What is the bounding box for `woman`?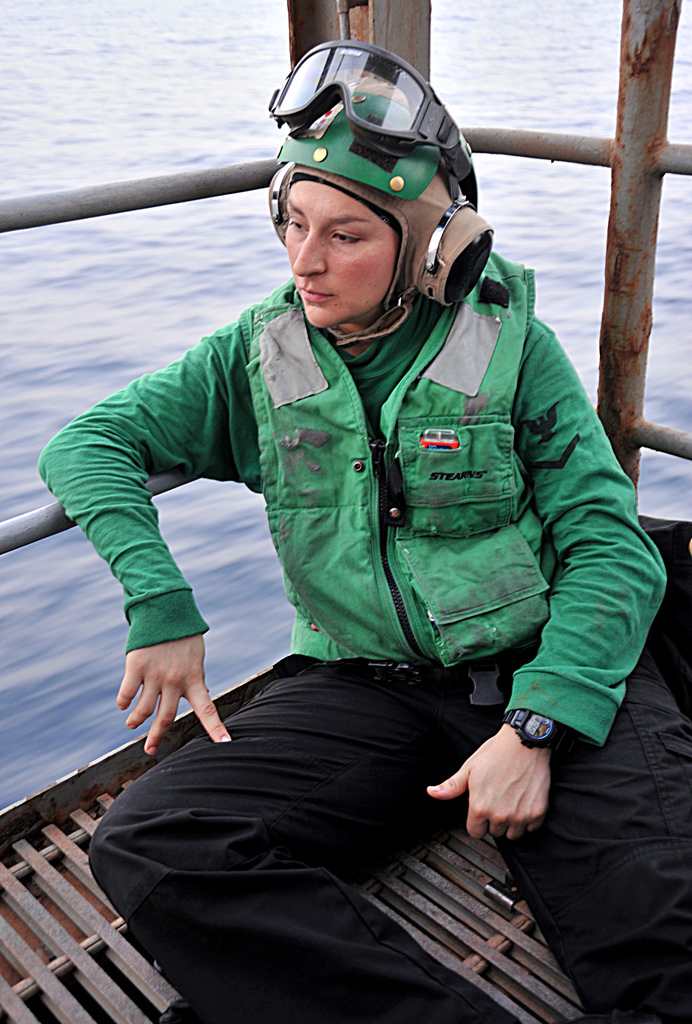
<bbox>76, 77, 622, 1023</bbox>.
